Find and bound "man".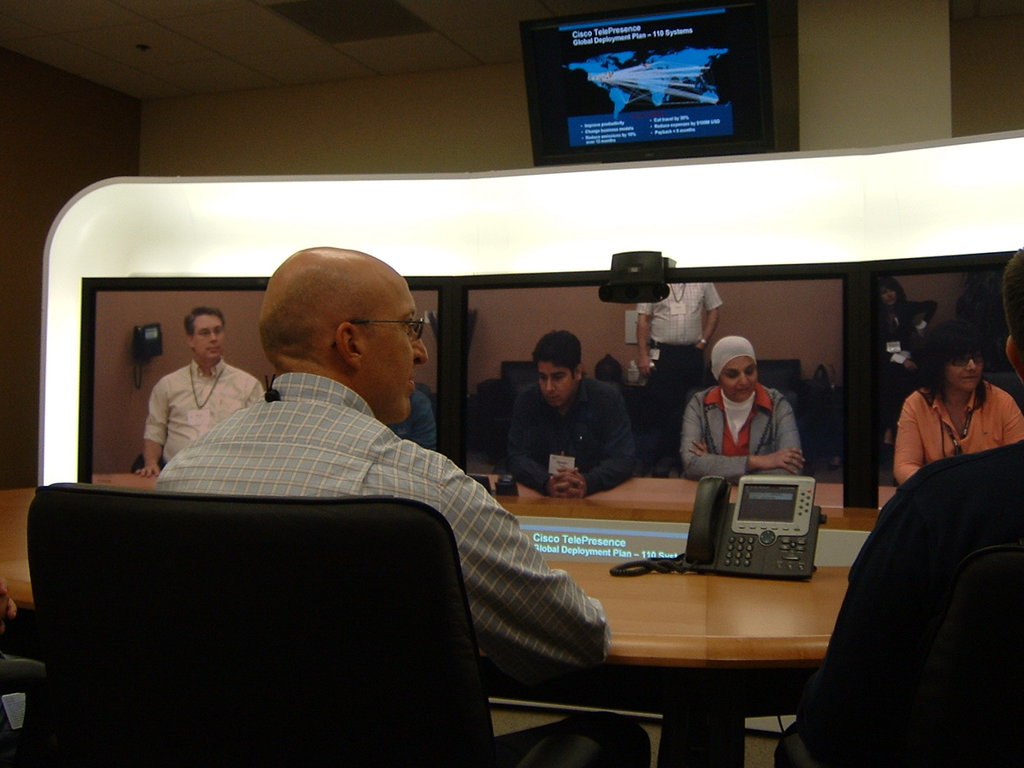
Bound: locate(136, 308, 264, 478).
